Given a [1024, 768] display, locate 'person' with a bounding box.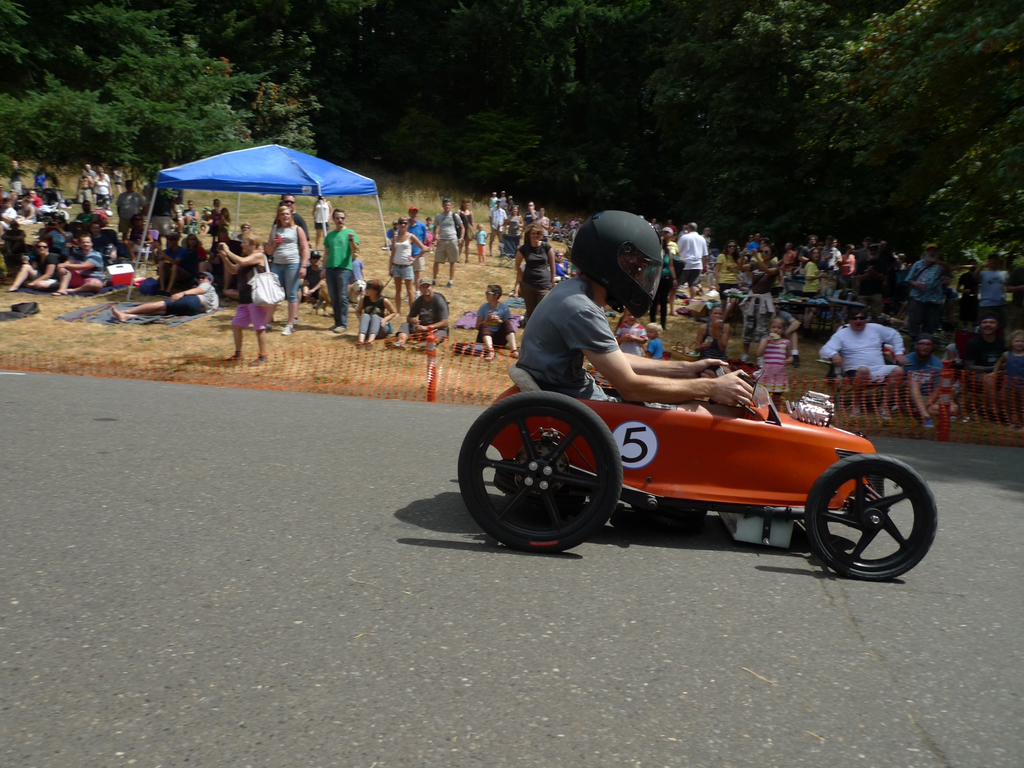
Located: bbox=[352, 277, 401, 353].
